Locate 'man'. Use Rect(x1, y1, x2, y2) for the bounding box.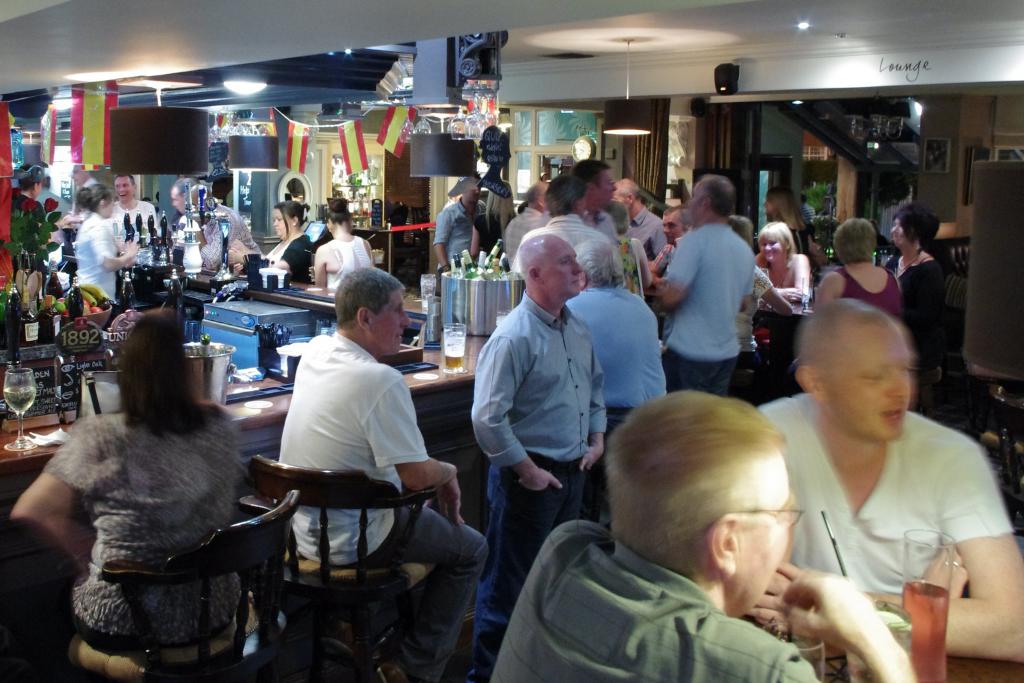
Rect(171, 177, 259, 253).
